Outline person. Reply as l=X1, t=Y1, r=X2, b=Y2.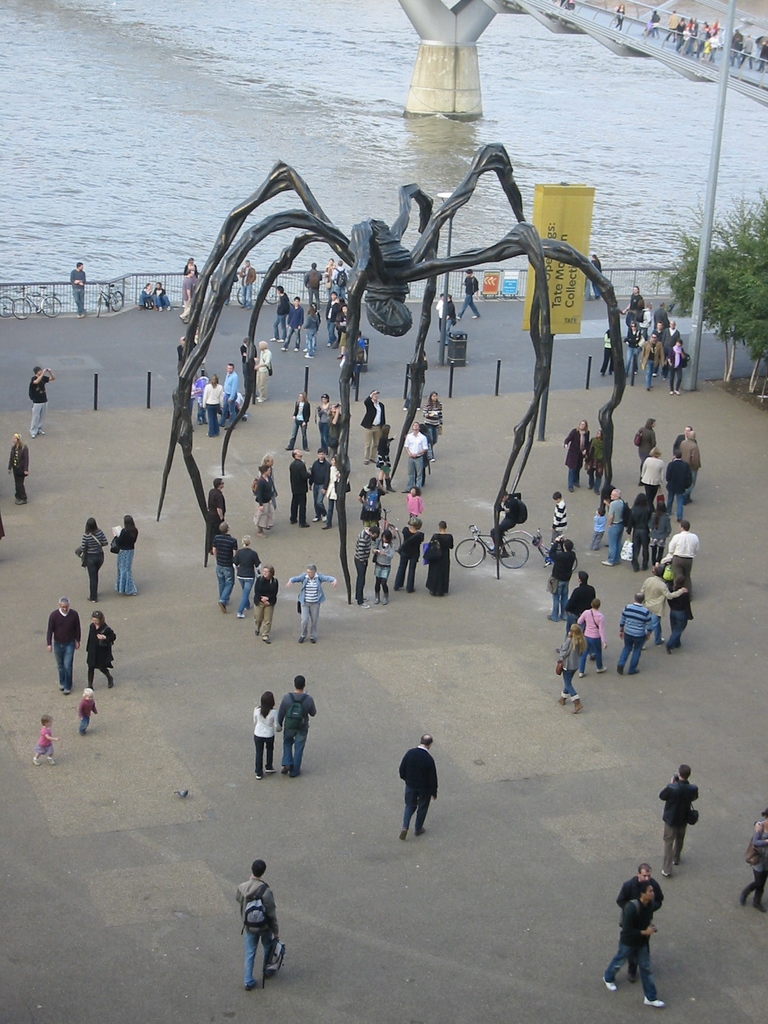
l=641, t=562, r=683, b=637.
